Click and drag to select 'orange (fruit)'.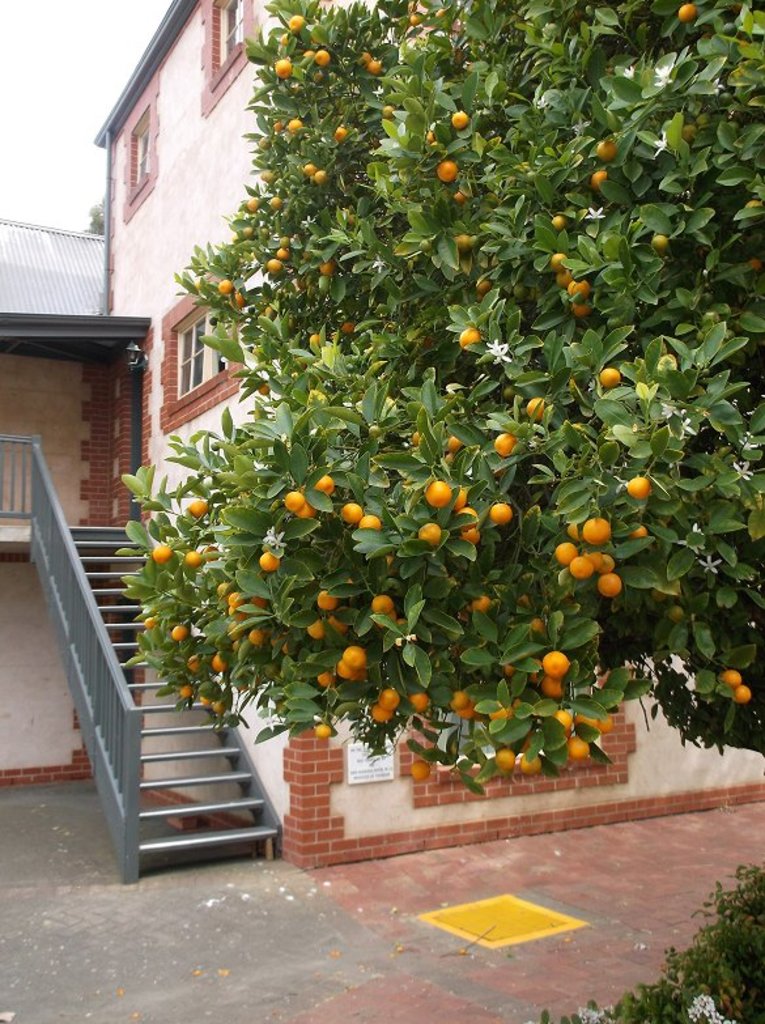
Selection: x1=271, y1=52, x2=288, y2=80.
